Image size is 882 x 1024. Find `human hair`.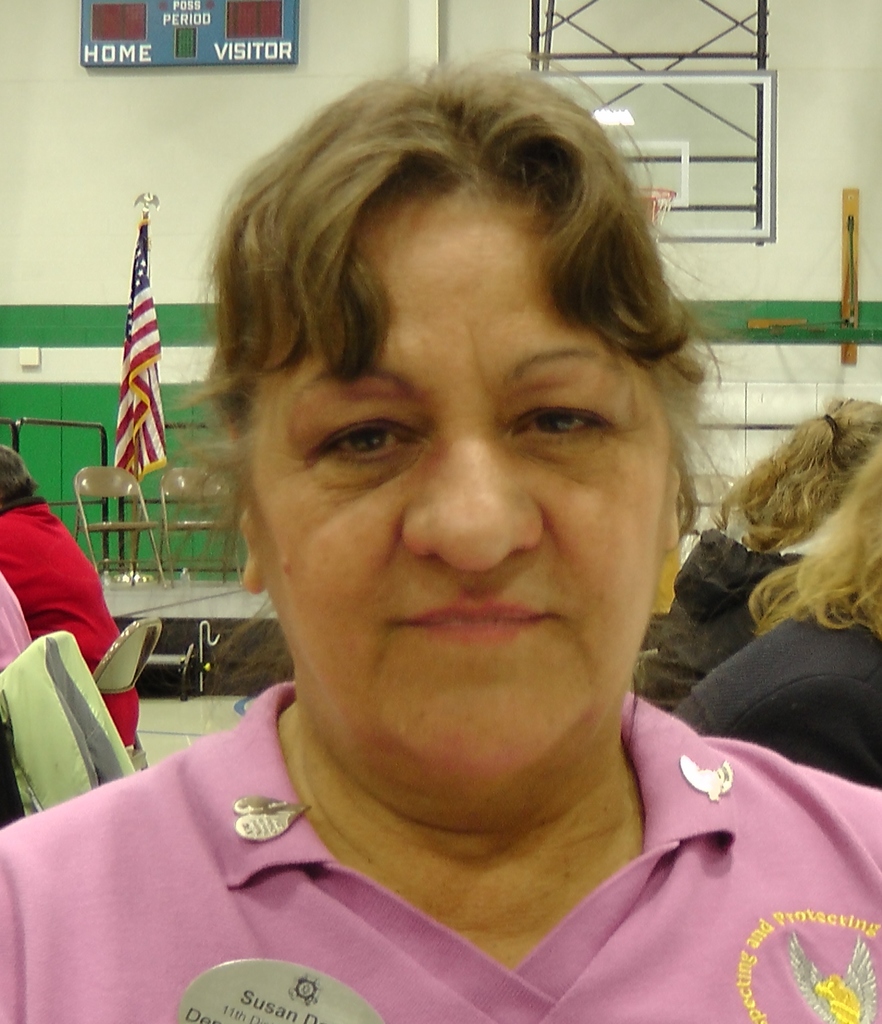
locate(189, 45, 733, 550).
